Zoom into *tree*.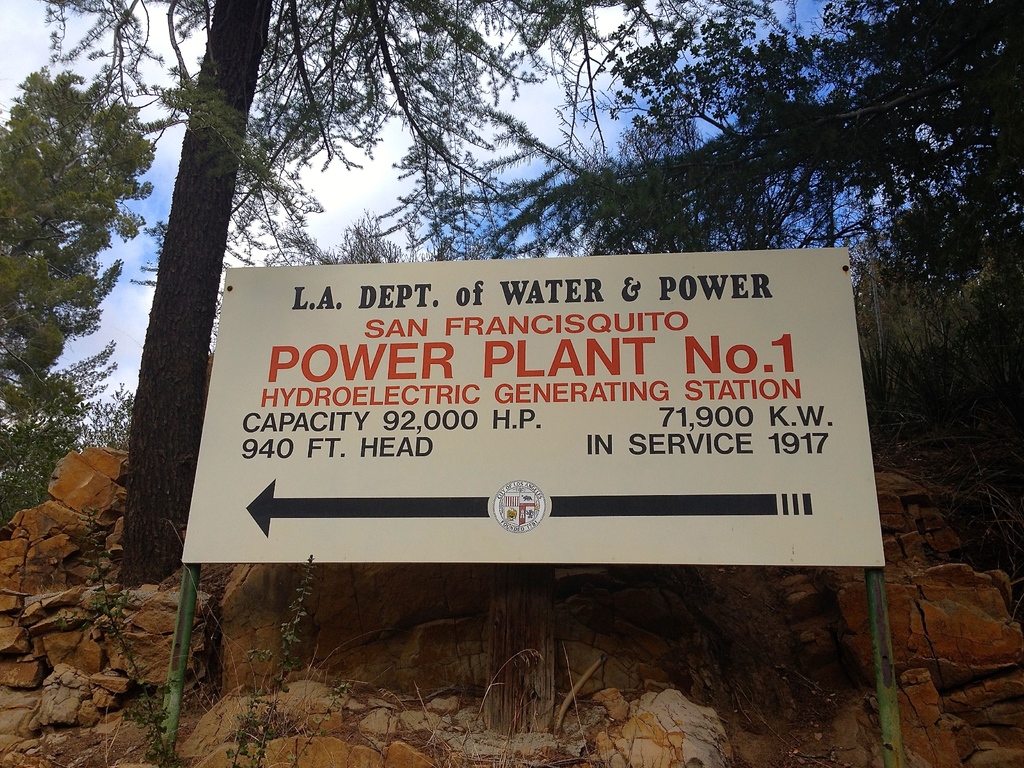
Zoom target: 40,0,632,589.
